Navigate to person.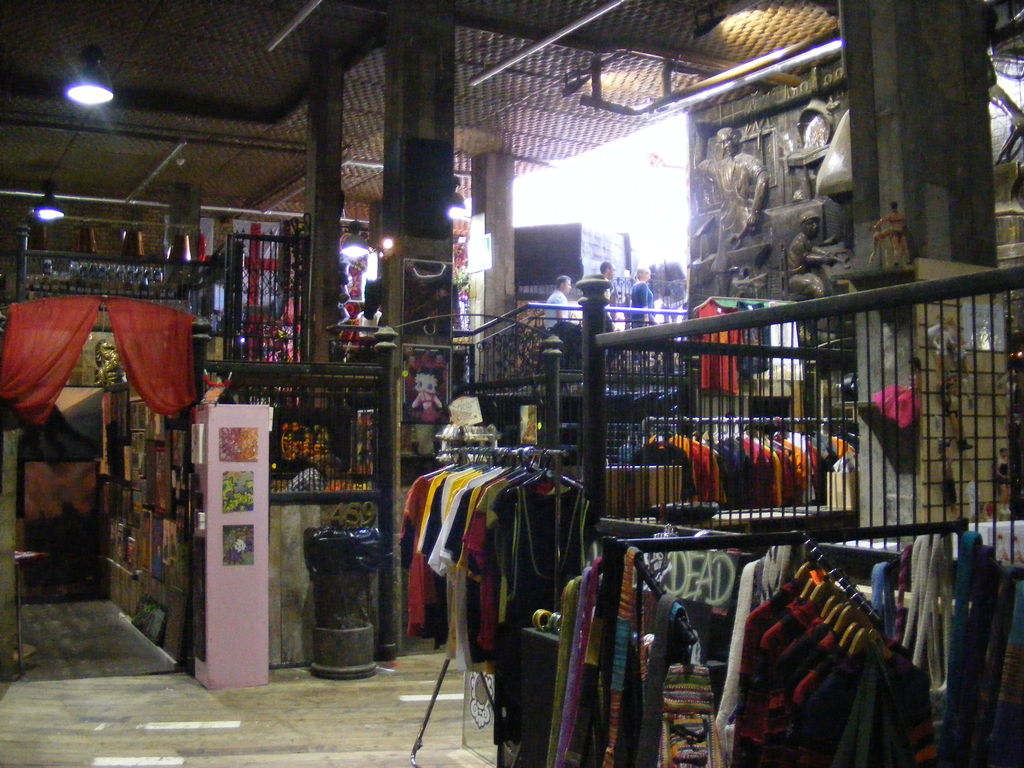
Navigation target: {"left": 630, "top": 266, "right": 657, "bottom": 326}.
